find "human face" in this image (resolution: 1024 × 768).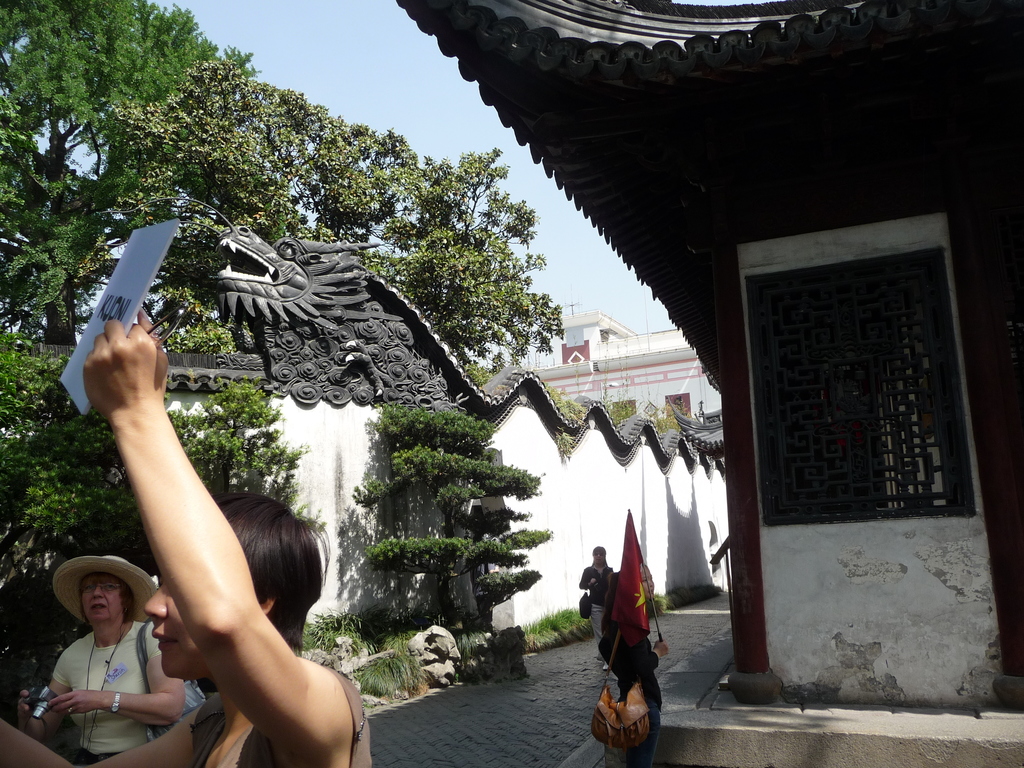
143,570,214,680.
